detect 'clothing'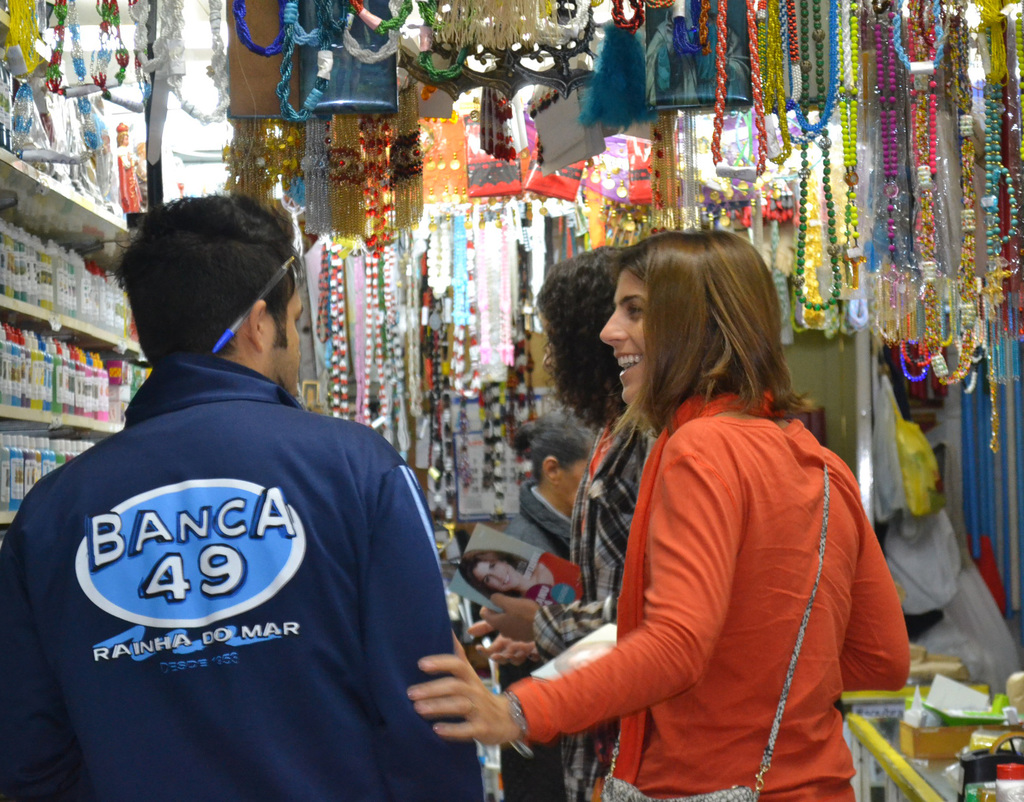
Rect(31, 335, 458, 783)
